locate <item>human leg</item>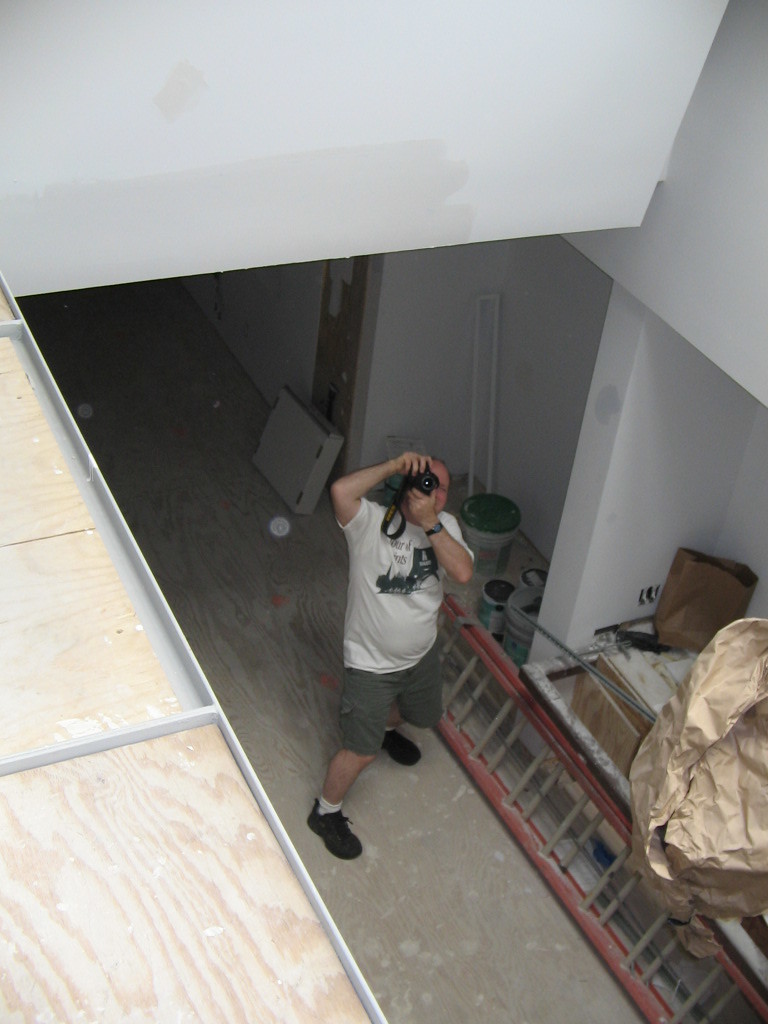
[303, 630, 401, 862]
